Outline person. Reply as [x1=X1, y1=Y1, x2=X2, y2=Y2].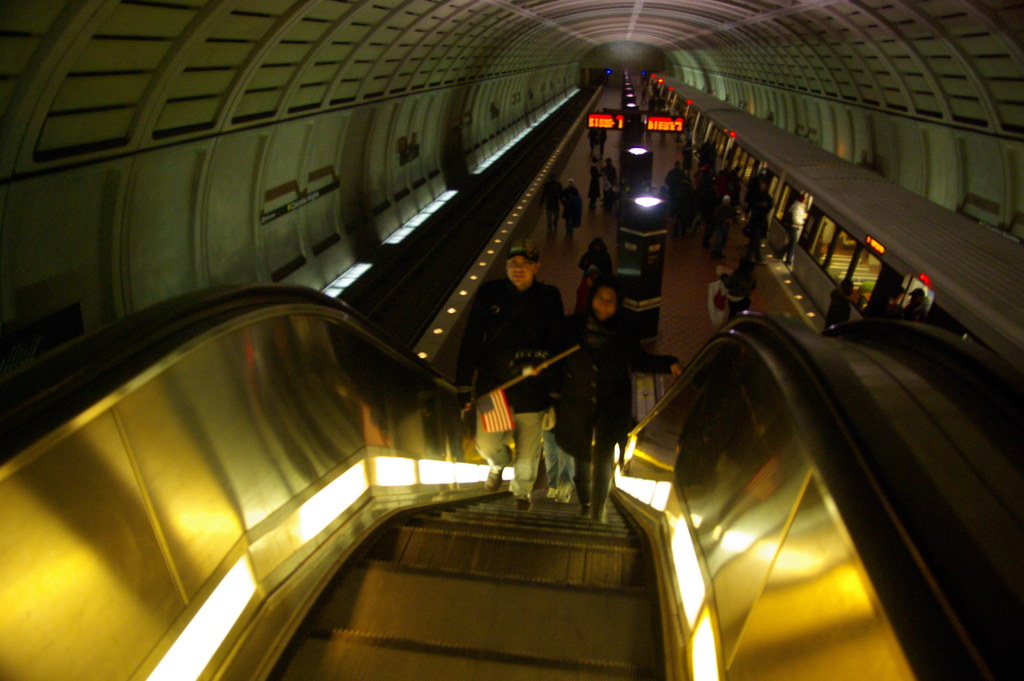
[x1=543, y1=180, x2=559, y2=229].
